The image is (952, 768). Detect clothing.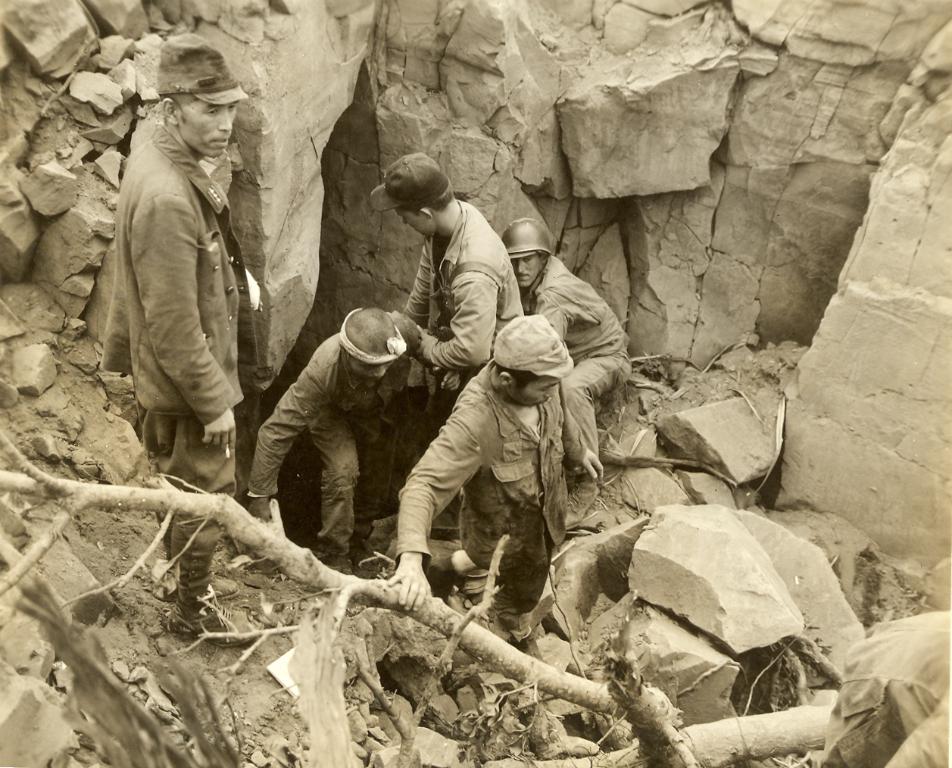
Detection: x1=393 y1=317 x2=598 y2=592.
